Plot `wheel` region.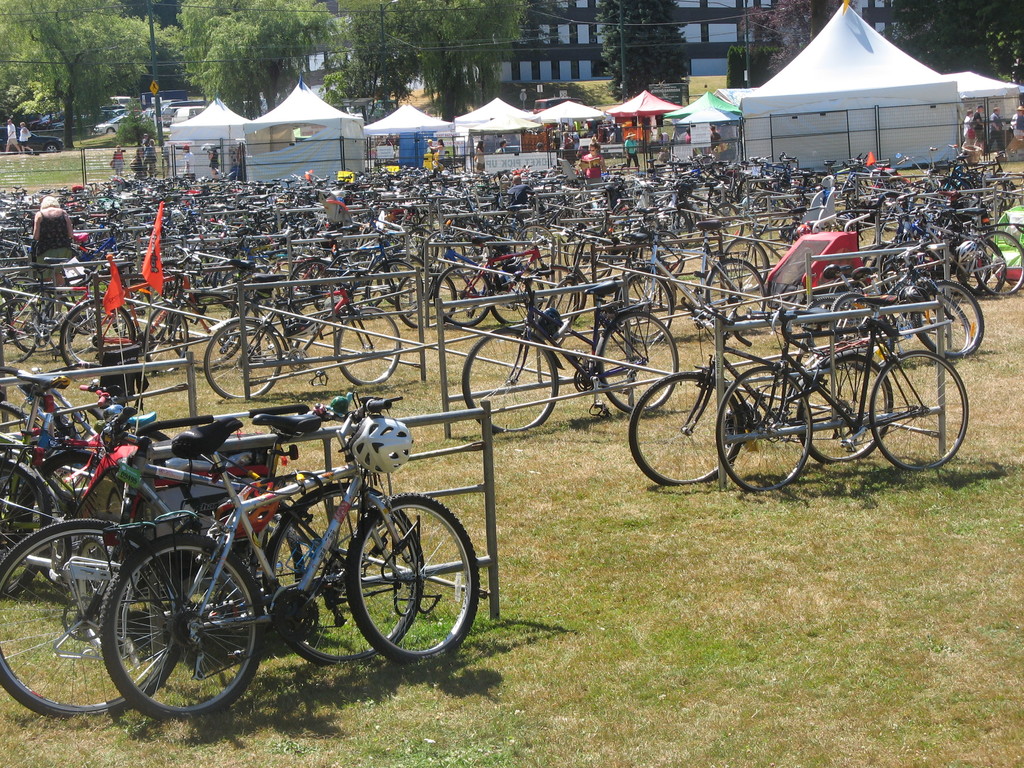
Plotted at [61, 303, 134, 365].
